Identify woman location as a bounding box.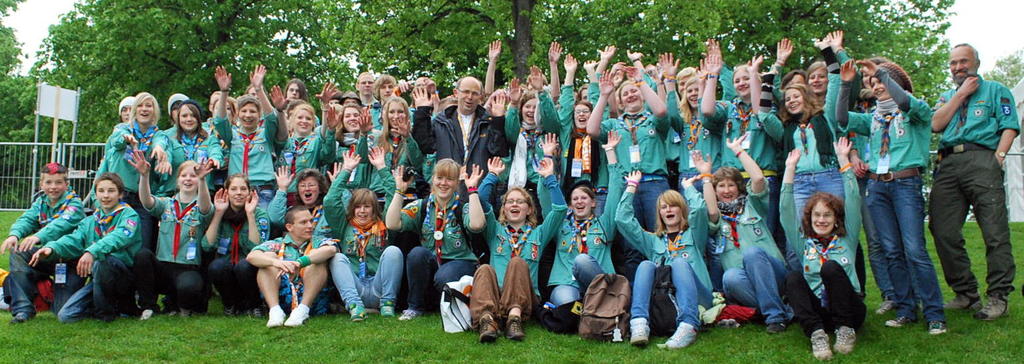
crop(386, 158, 486, 318).
